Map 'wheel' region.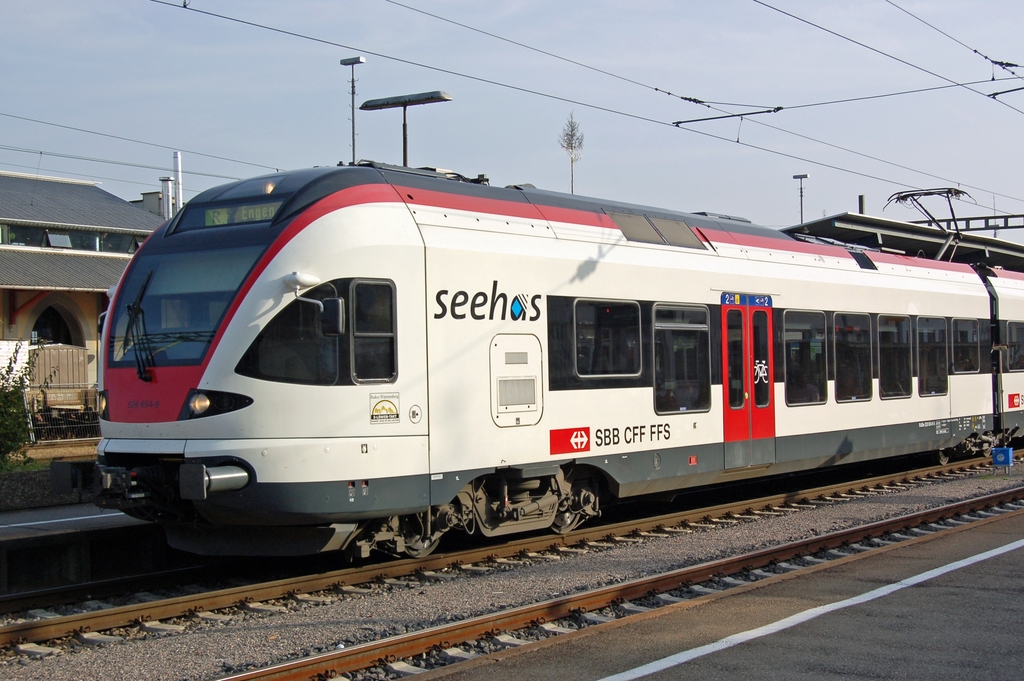
Mapped to box(934, 448, 953, 461).
